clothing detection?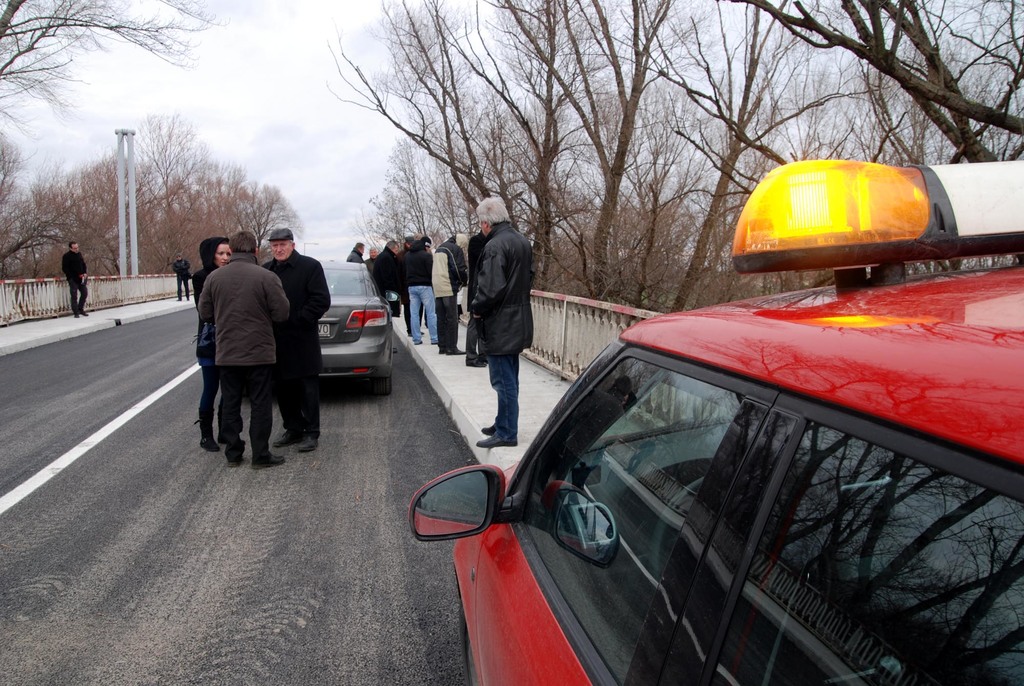
[264,255,330,439]
